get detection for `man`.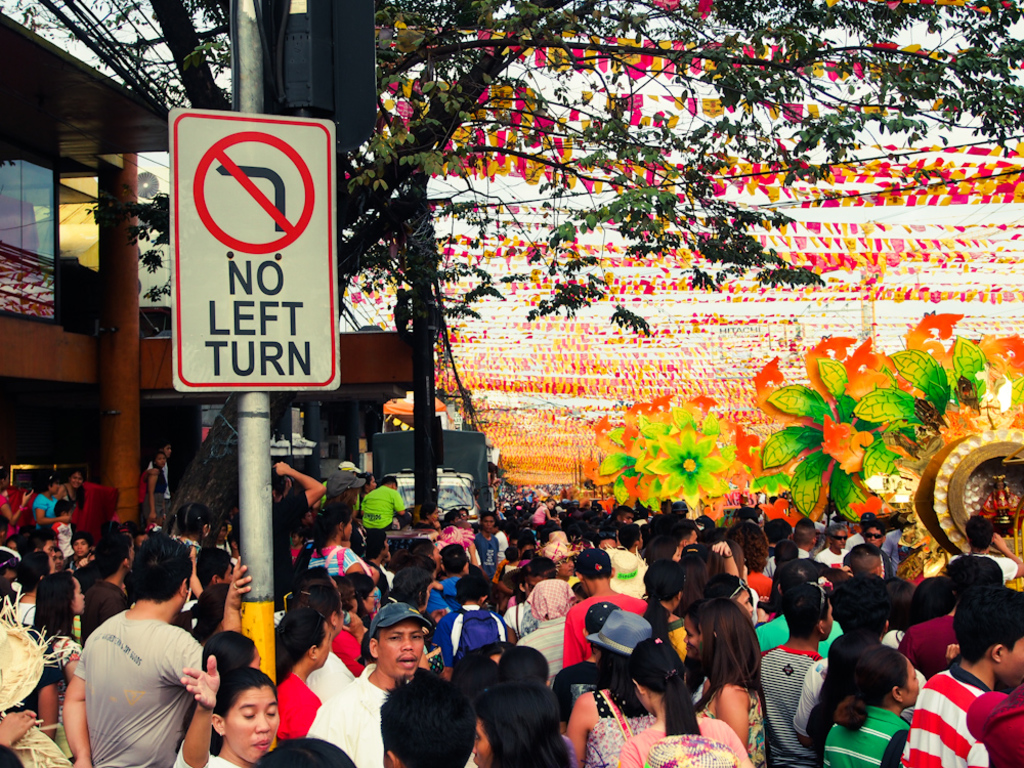
Detection: <region>817, 525, 857, 572</region>.
